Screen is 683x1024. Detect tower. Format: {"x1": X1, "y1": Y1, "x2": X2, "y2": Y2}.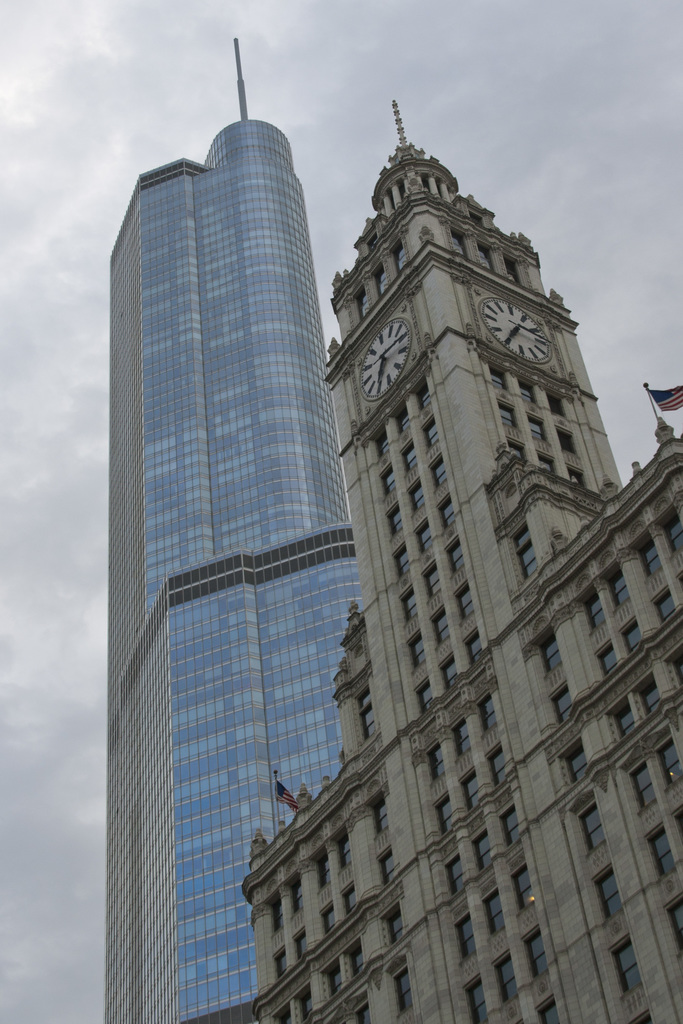
{"x1": 92, "y1": 127, "x2": 374, "y2": 1021}.
